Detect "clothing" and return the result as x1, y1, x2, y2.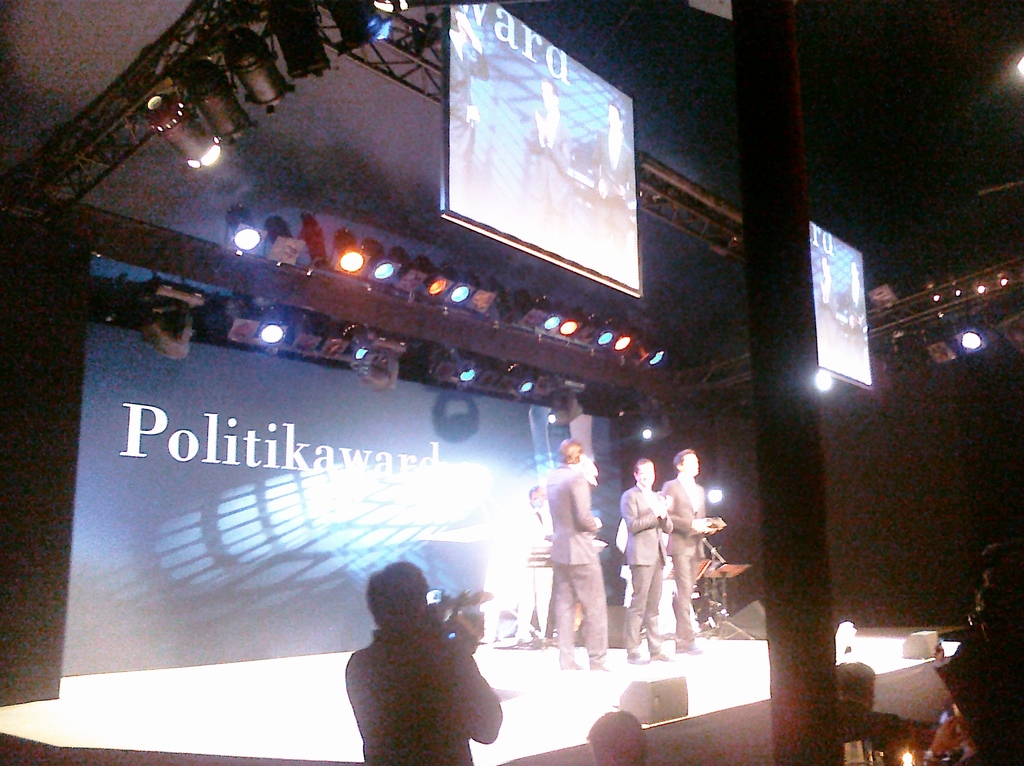
349, 624, 506, 765.
